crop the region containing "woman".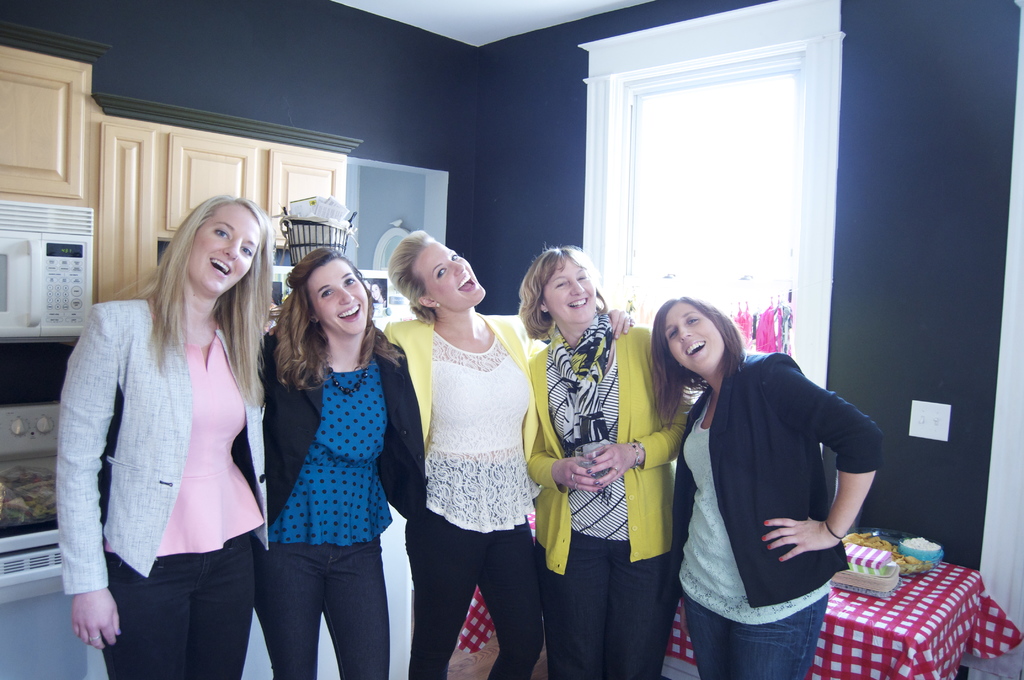
Crop region: (left=521, top=250, right=698, bottom=679).
